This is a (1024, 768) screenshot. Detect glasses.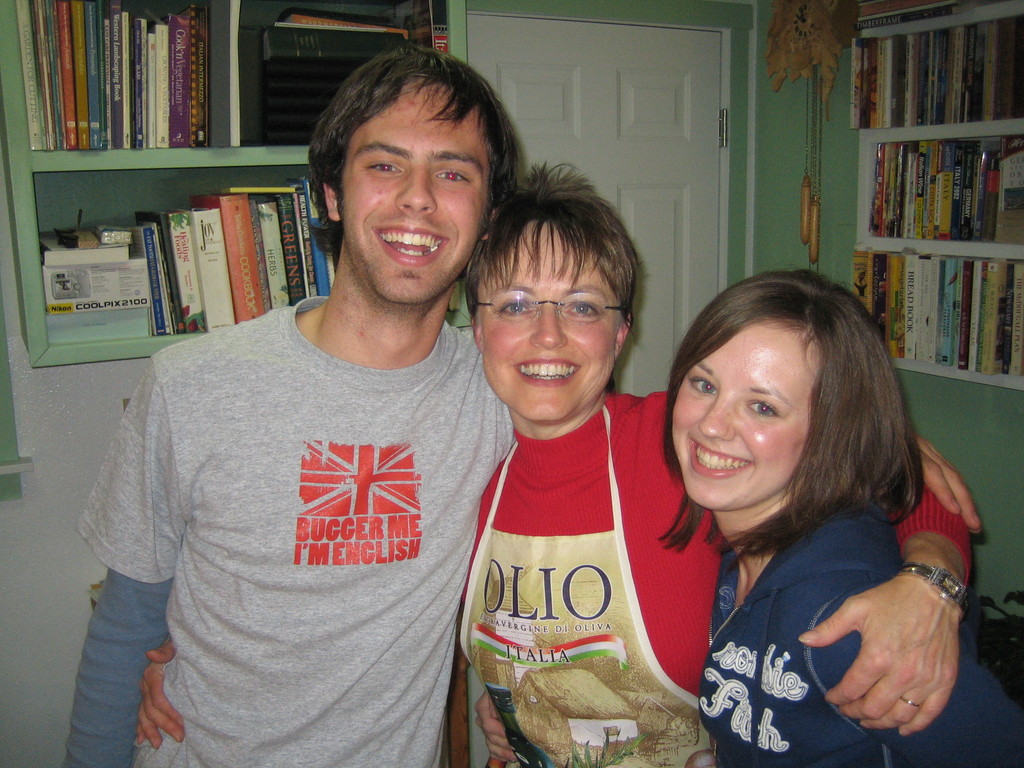
(469, 290, 630, 337).
